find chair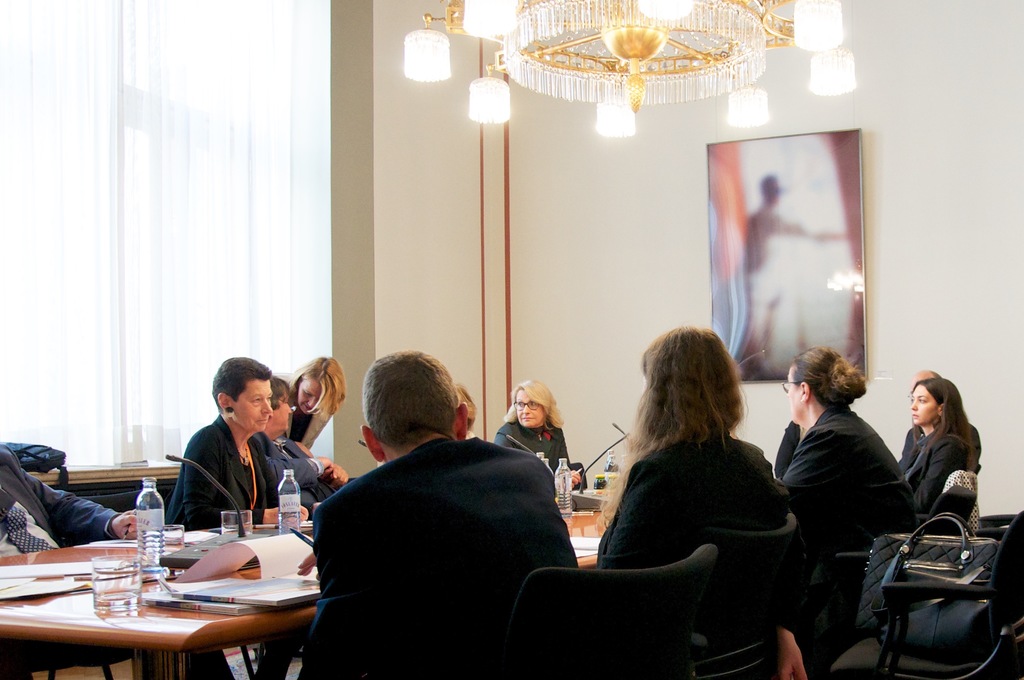
[x1=922, y1=469, x2=979, y2=534]
